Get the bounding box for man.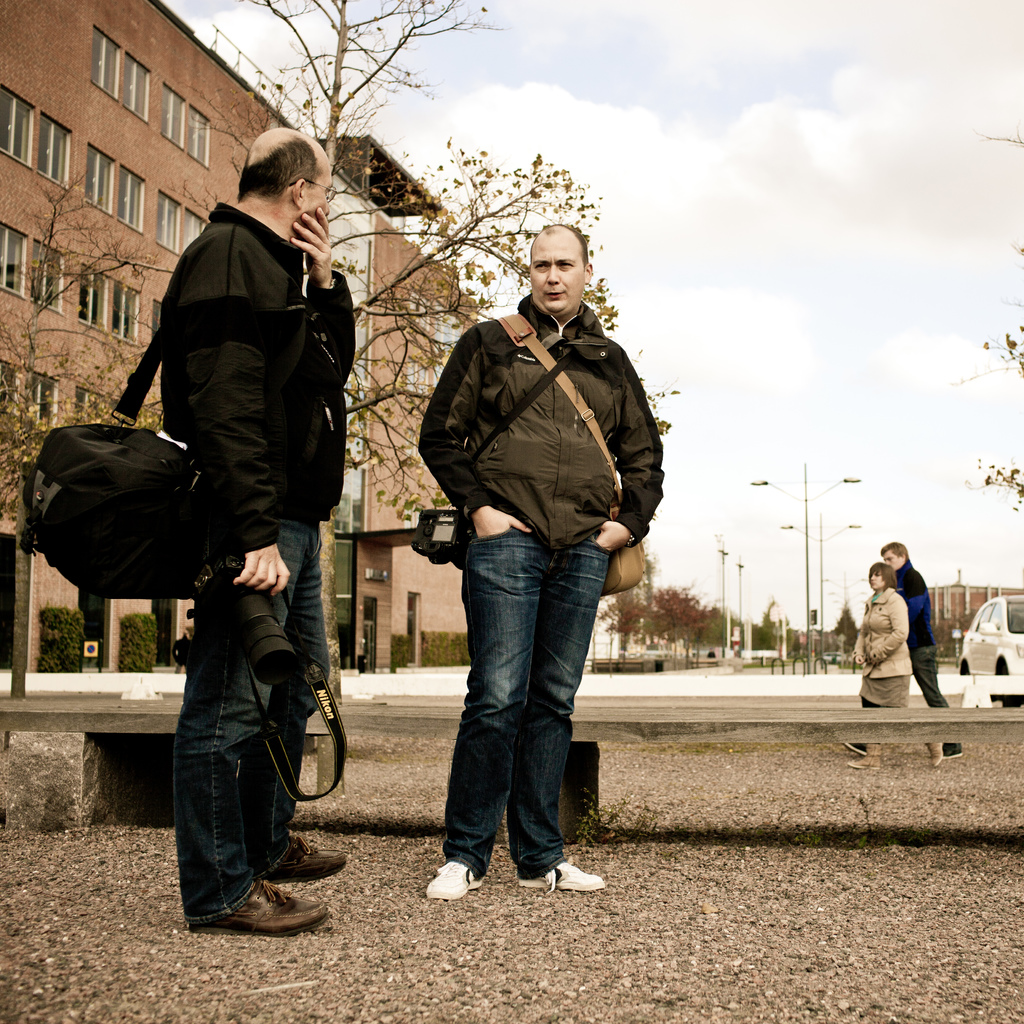
155/118/358/930.
